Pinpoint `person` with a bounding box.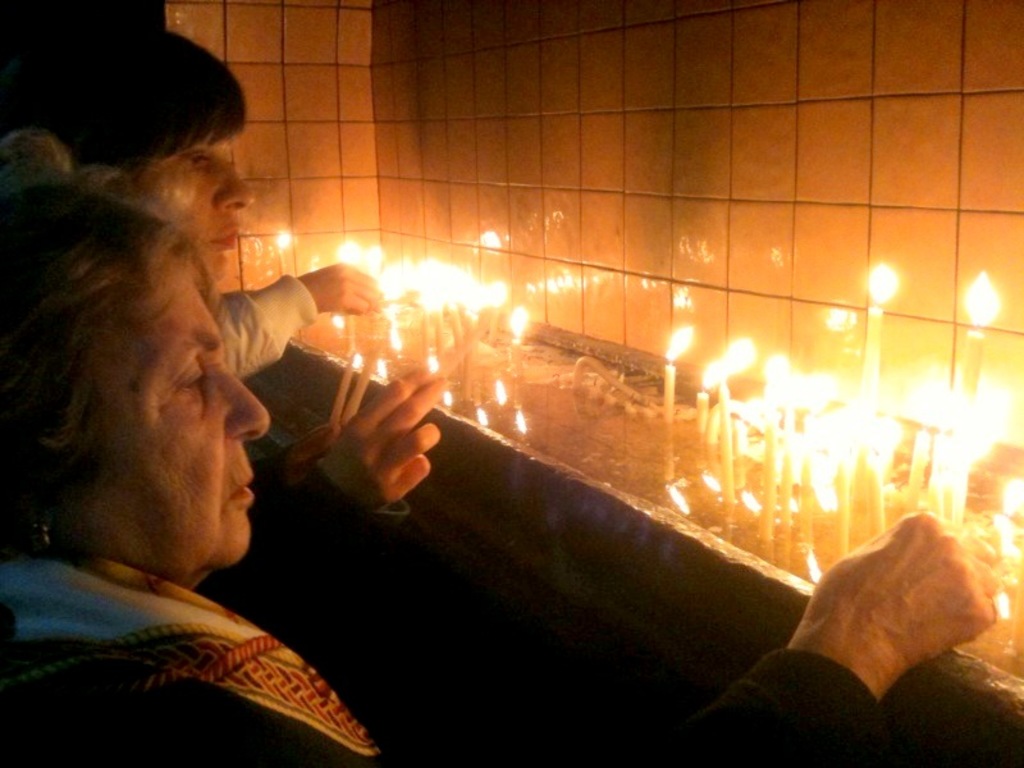
bbox=[74, 26, 387, 381].
